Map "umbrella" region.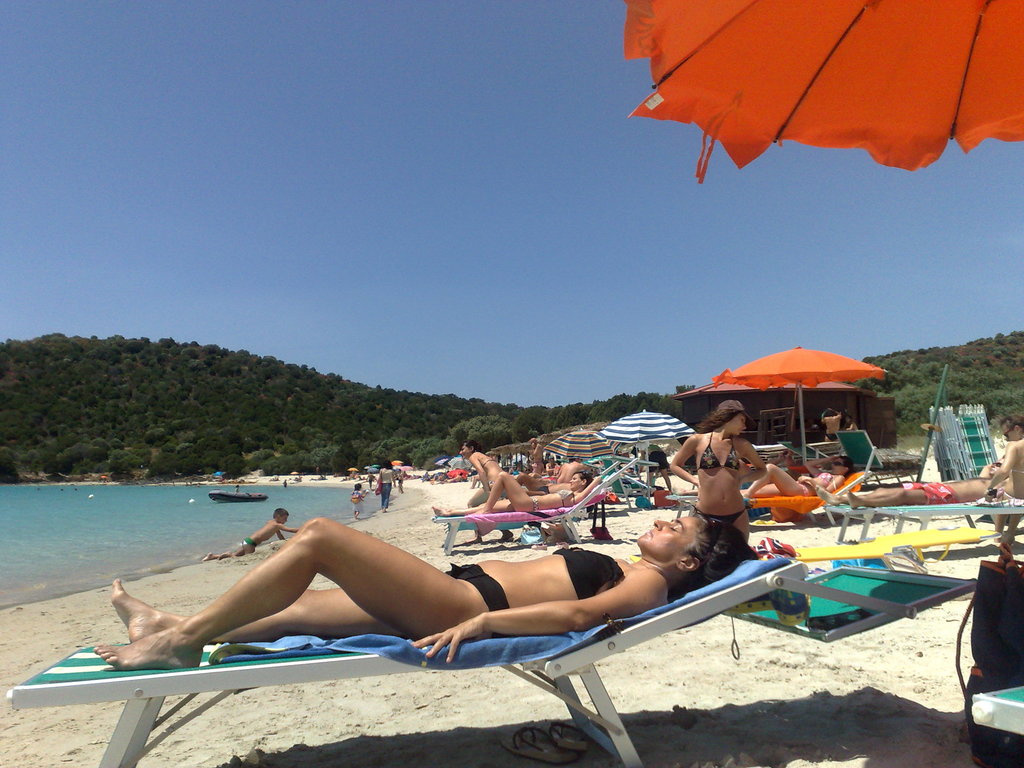
Mapped to bbox=[546, 426, 621, 458].
